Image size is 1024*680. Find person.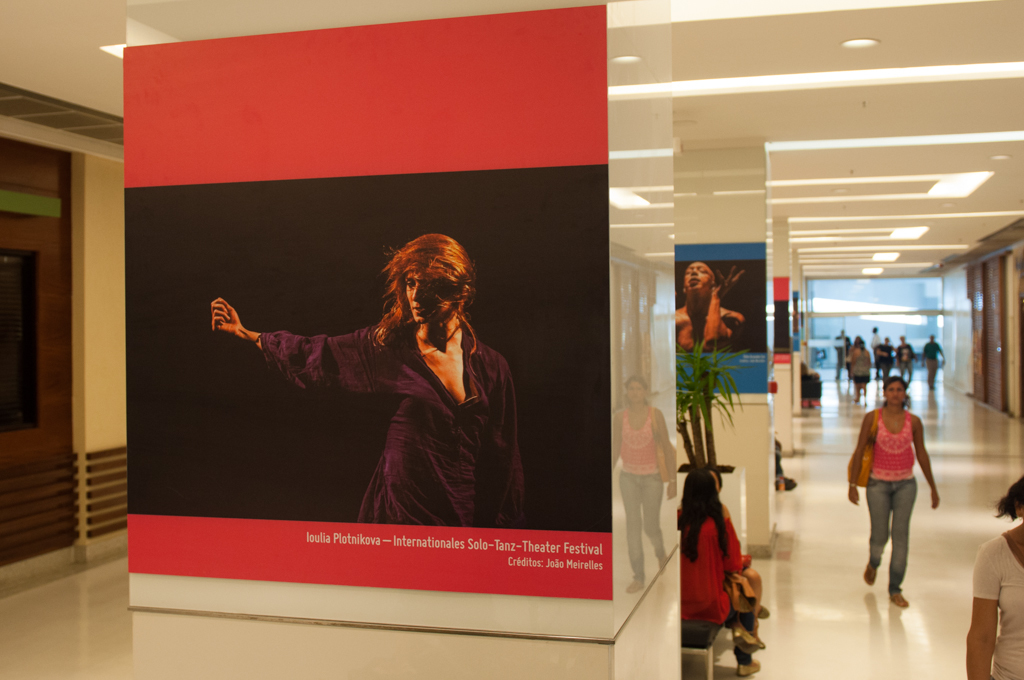
region(847, 379, 941, 613).
